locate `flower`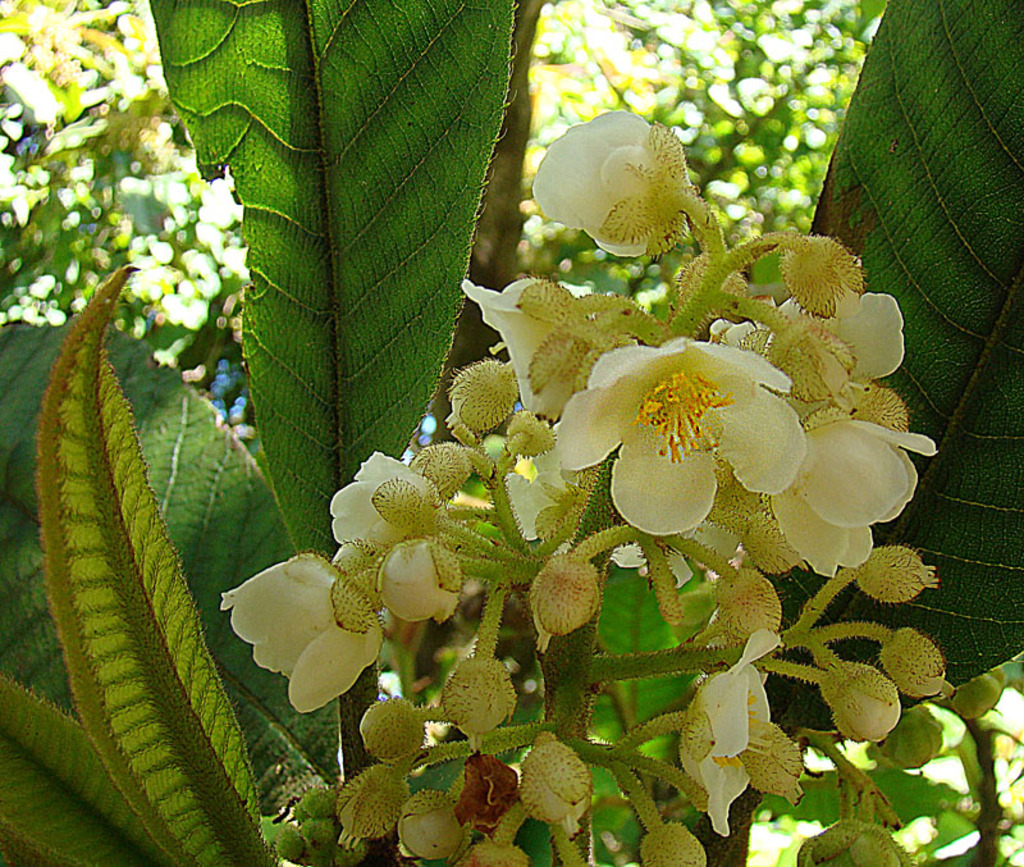
(220, 556, 380, 708)
